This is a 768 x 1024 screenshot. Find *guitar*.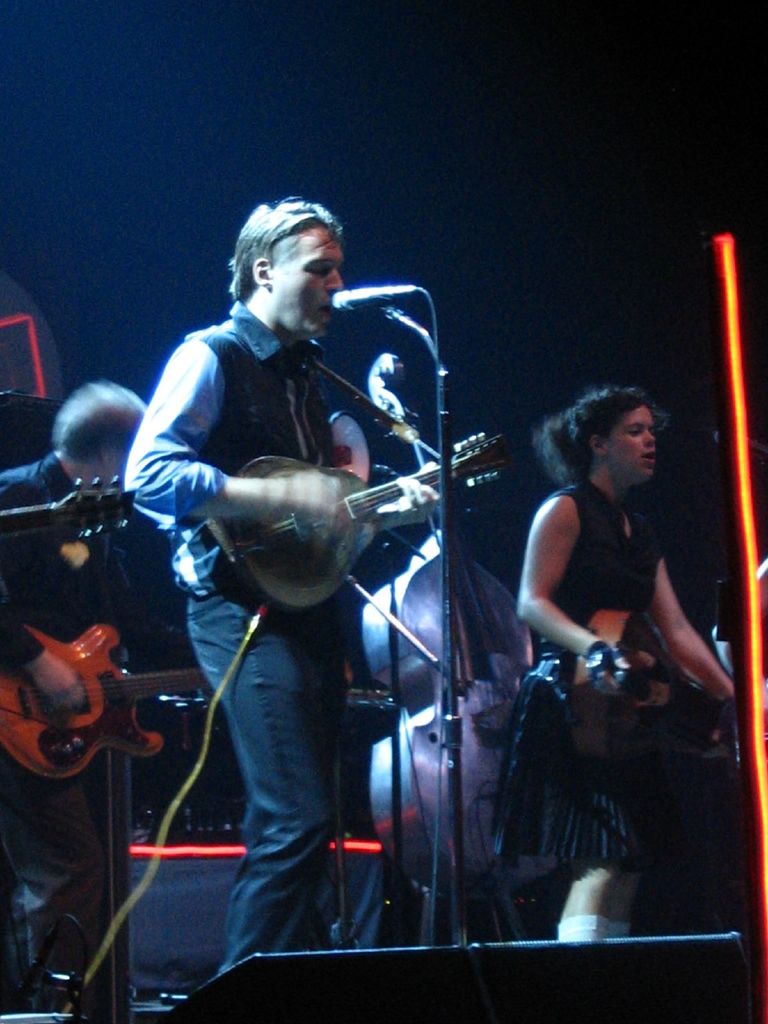
Bounding box: BBox(0, 620, 358, 794).
